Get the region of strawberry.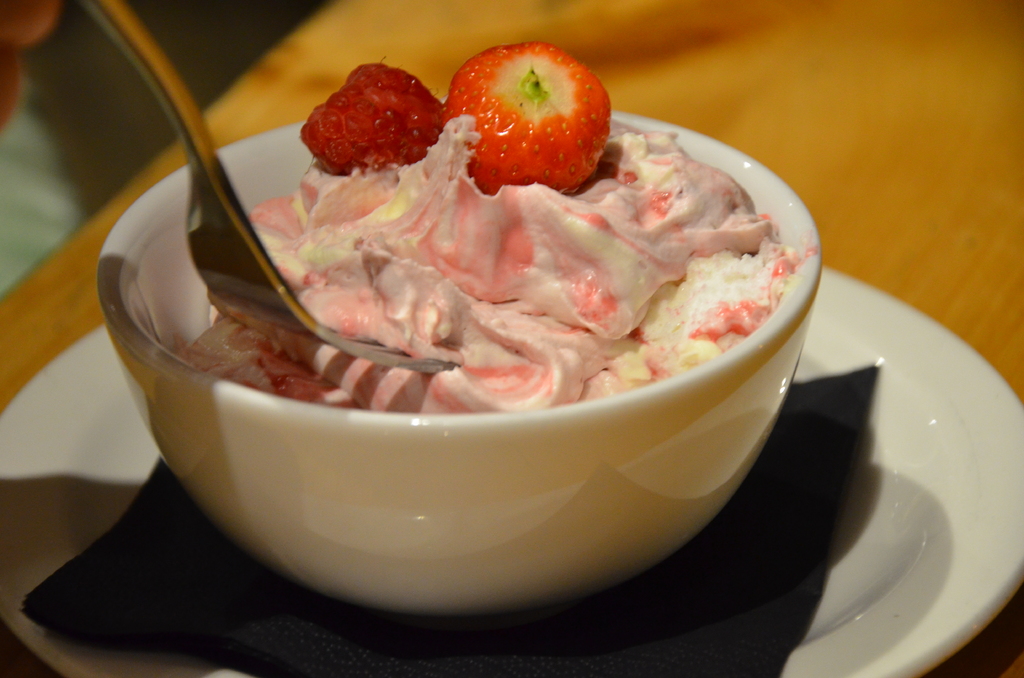
select_region(448, 46, 602, 194).
